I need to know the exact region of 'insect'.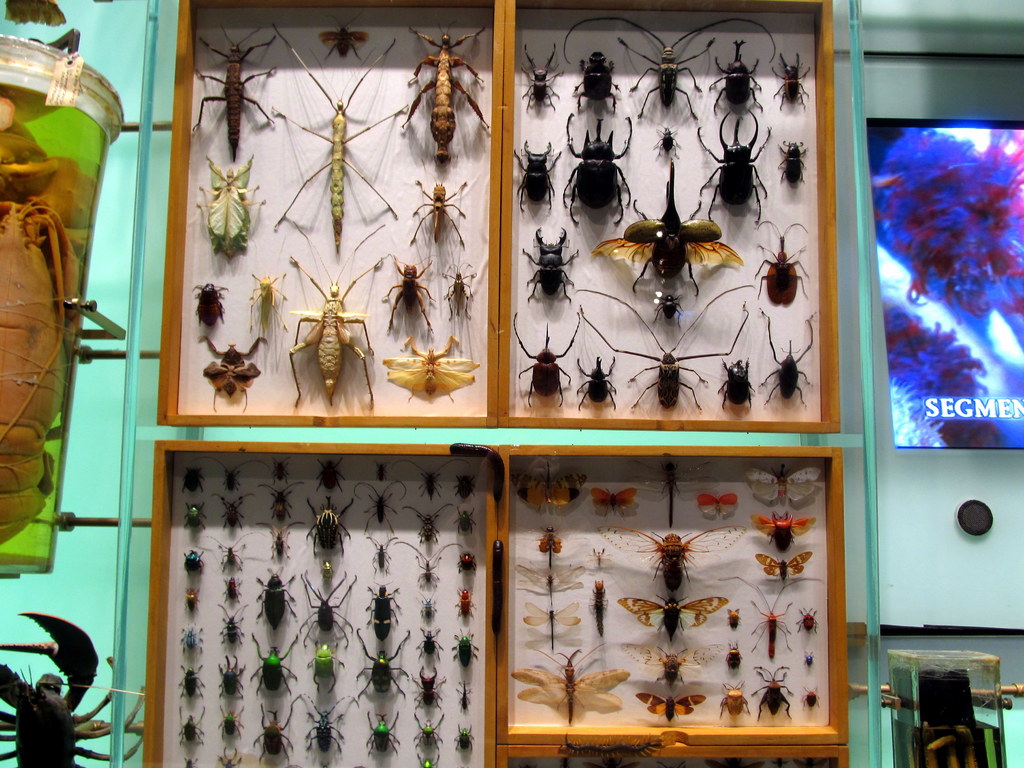
Region: bbox=(805, 651, 815, 666).
